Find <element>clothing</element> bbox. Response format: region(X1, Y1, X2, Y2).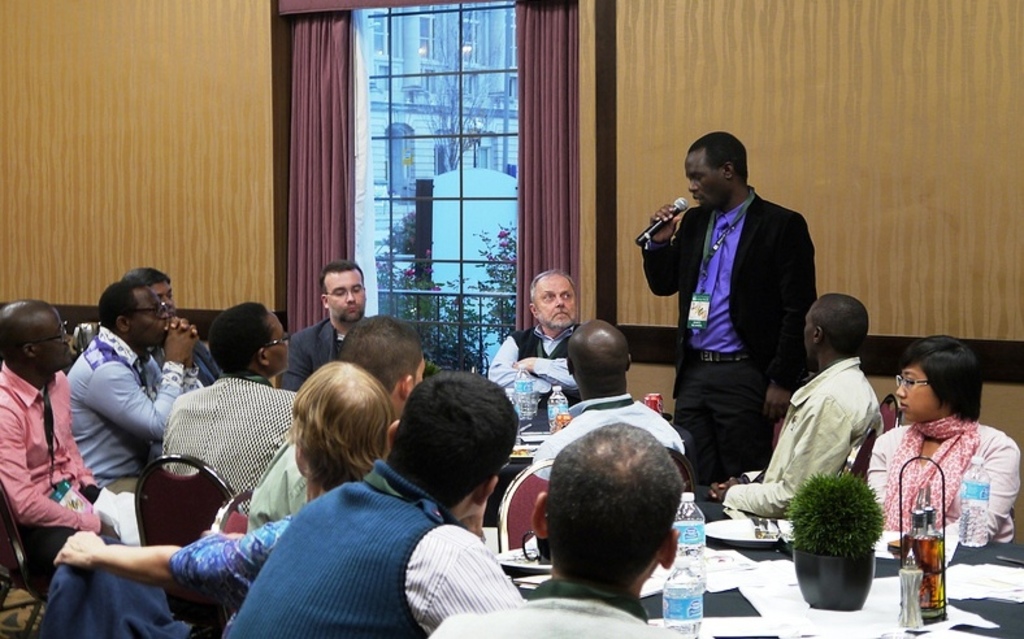
region(66, 331, 200, 488).
